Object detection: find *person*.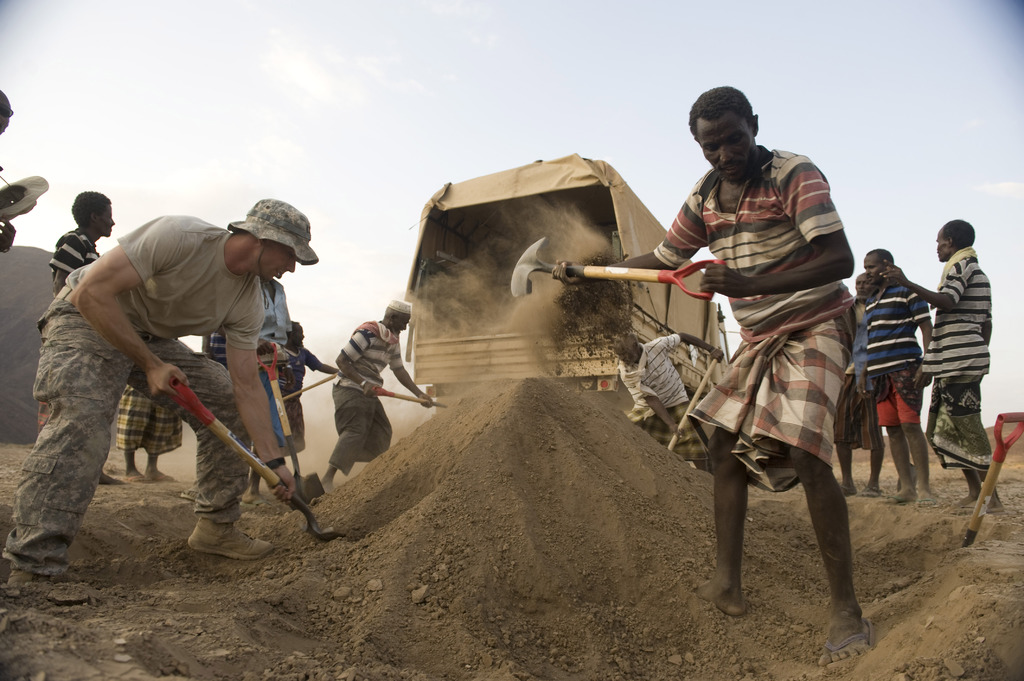
box(322, 296, 436, 501).
